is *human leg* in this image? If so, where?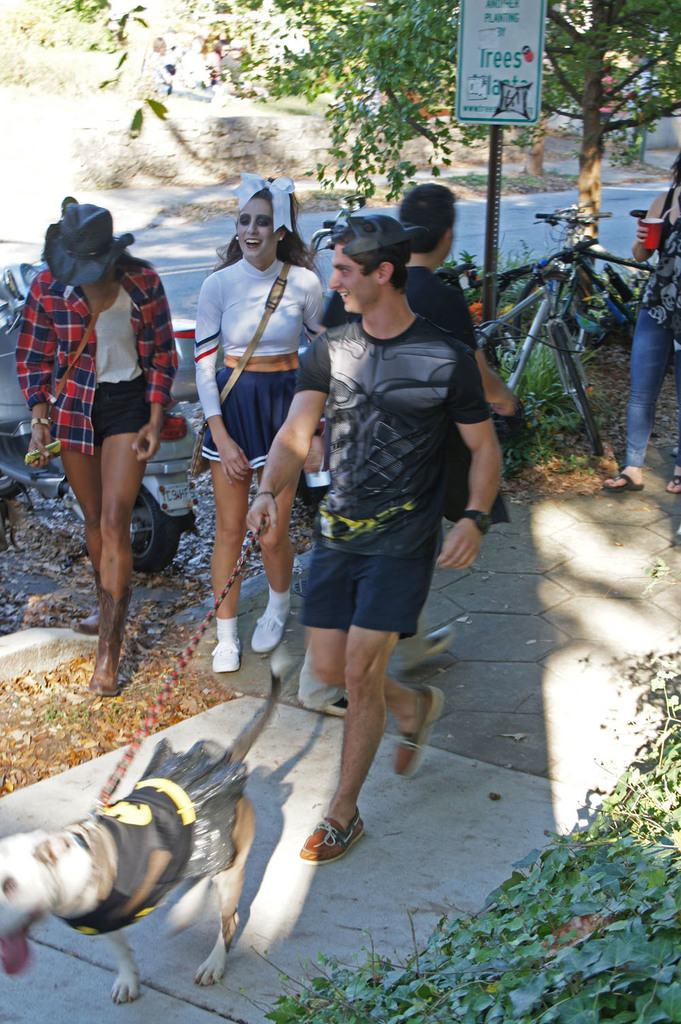
Yes, at Rect(88, 378, 147, 694).
